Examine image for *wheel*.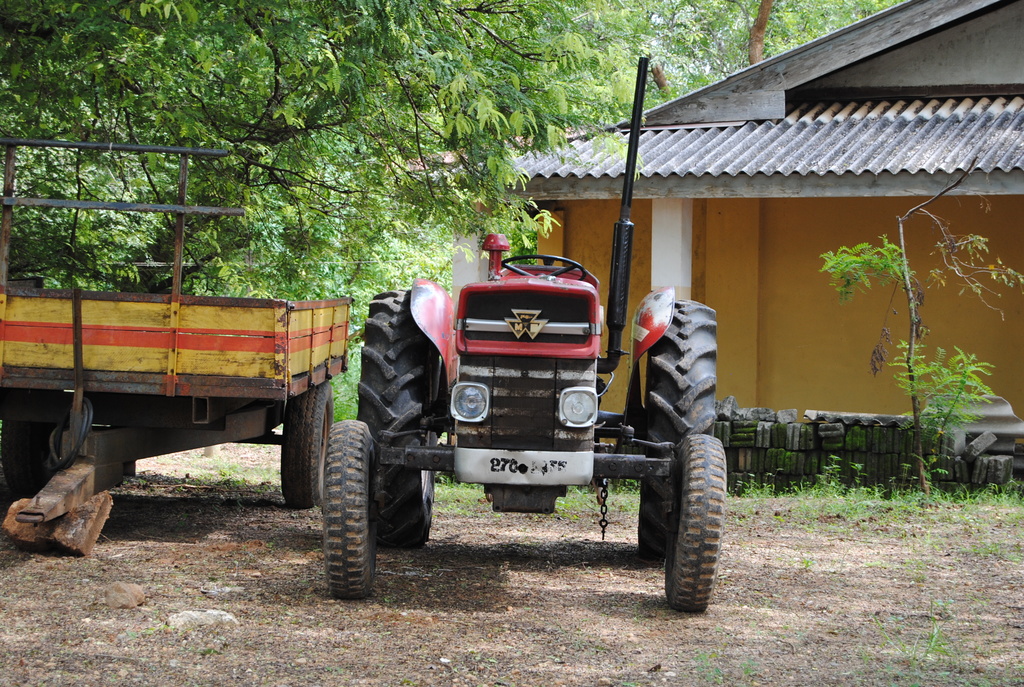
Examination result: 500, 255, 584, 280.
